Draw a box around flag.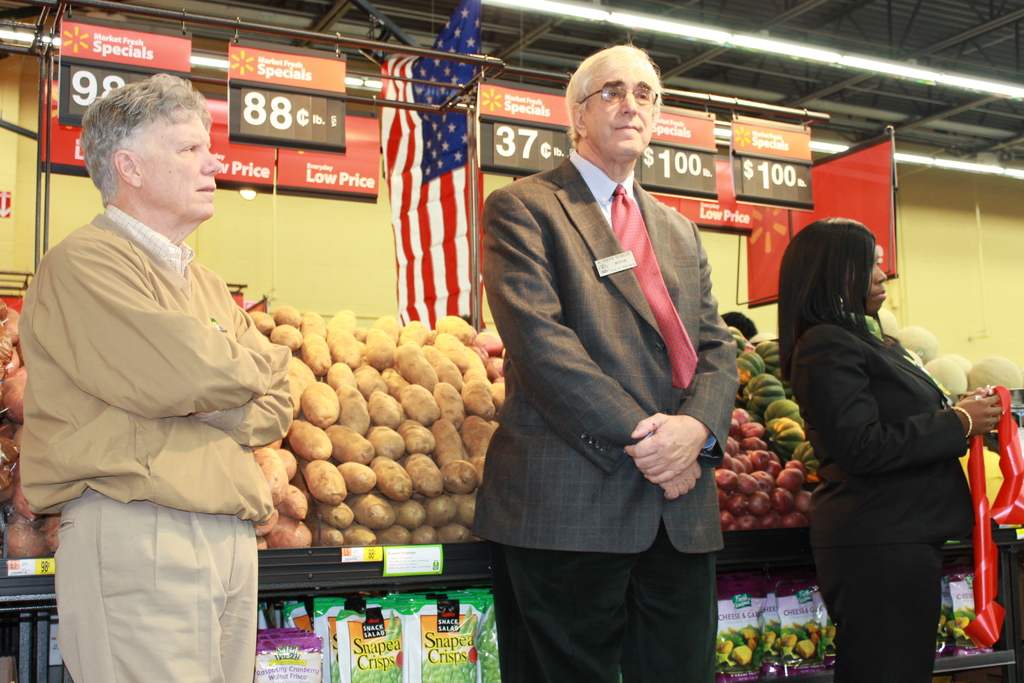
x1=381 y1=108 x2=474 y2=321.
